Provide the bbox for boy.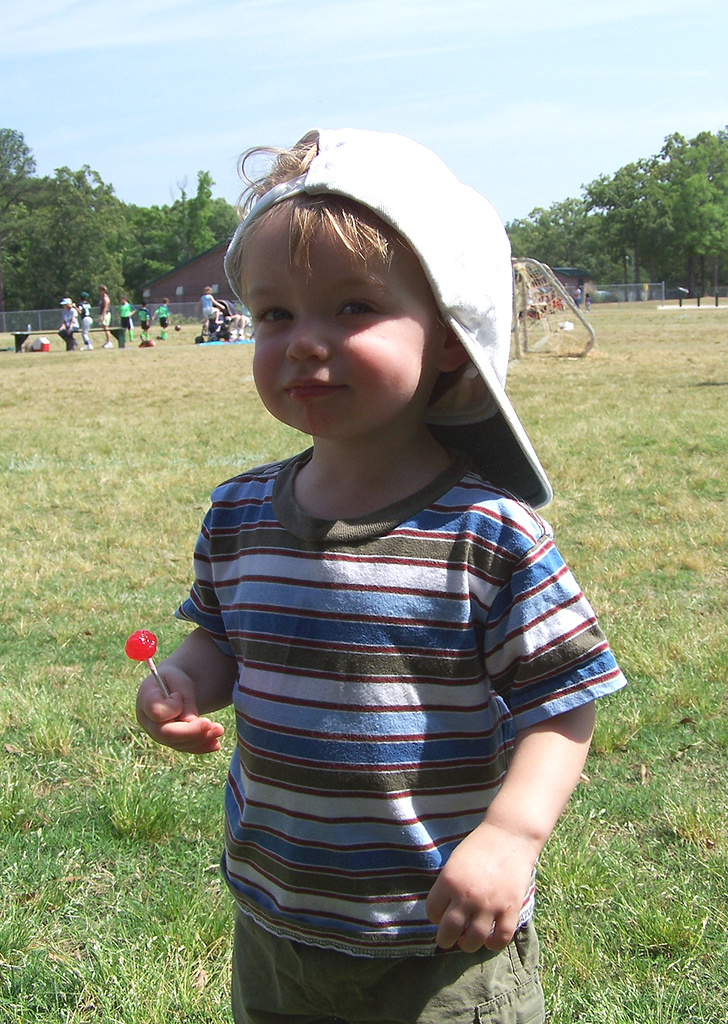
detection(133, 118, 614, 982).
